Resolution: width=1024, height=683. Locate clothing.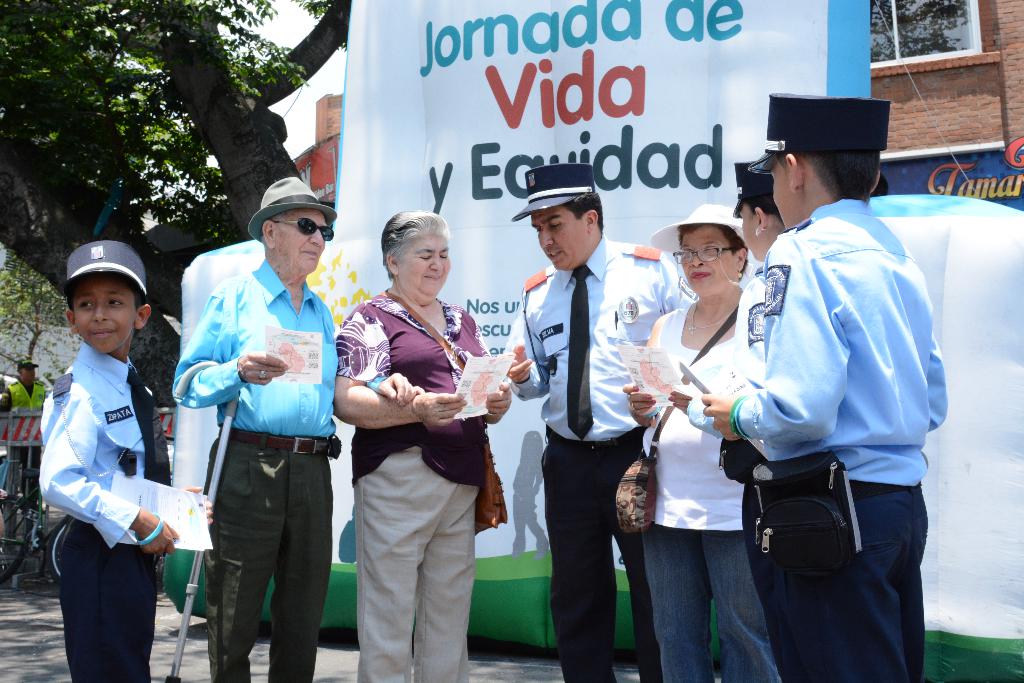
(left=717, top=195, right=948, bottom=481).
